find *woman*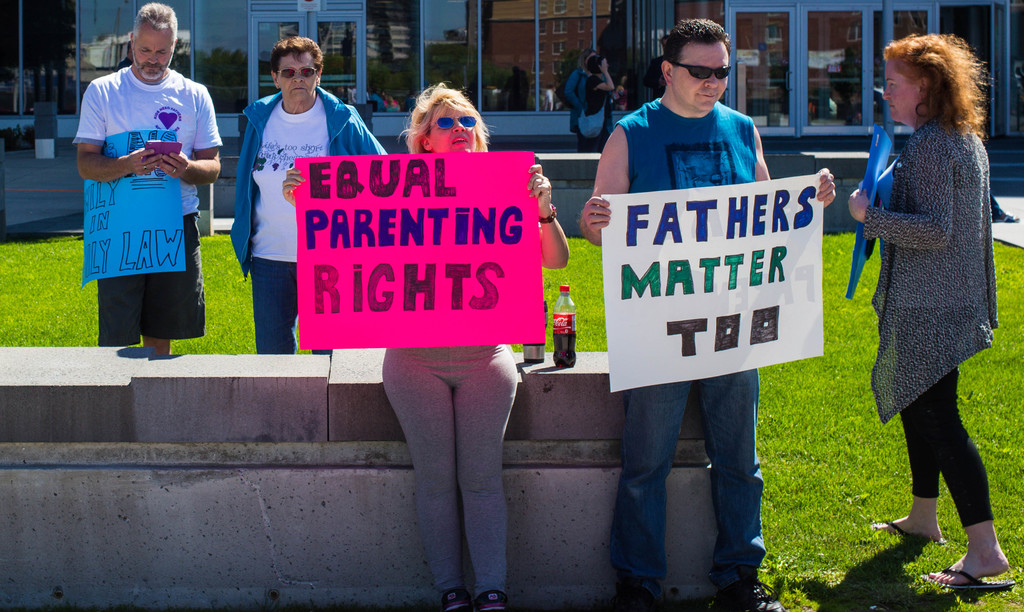
276,80,570,611
